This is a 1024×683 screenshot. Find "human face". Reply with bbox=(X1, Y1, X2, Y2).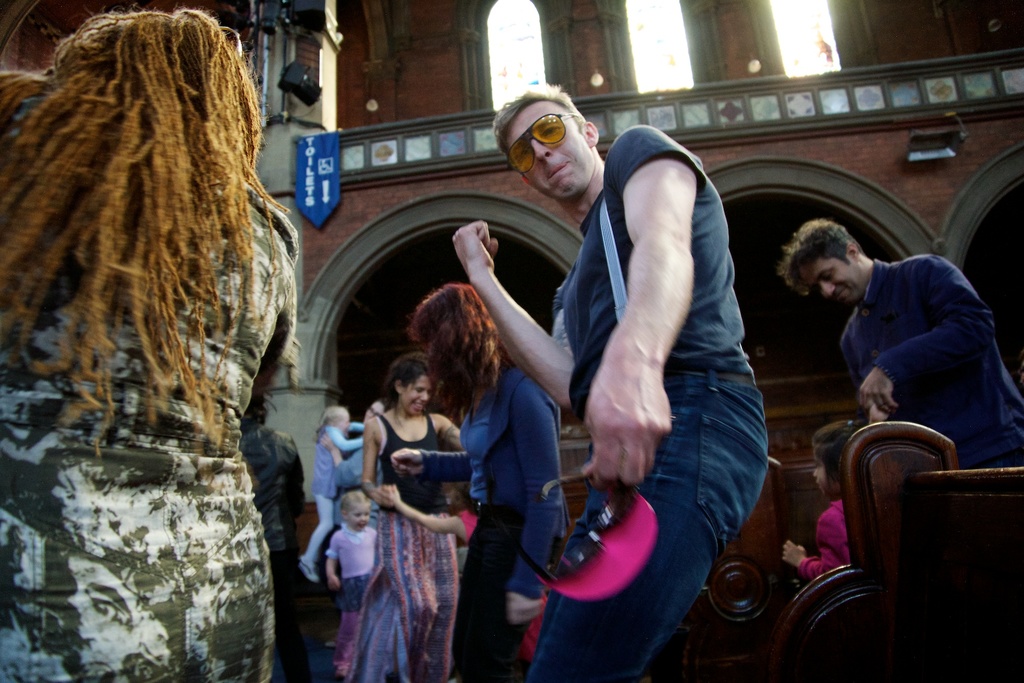
bbox=(803, 256, 865, 308).
